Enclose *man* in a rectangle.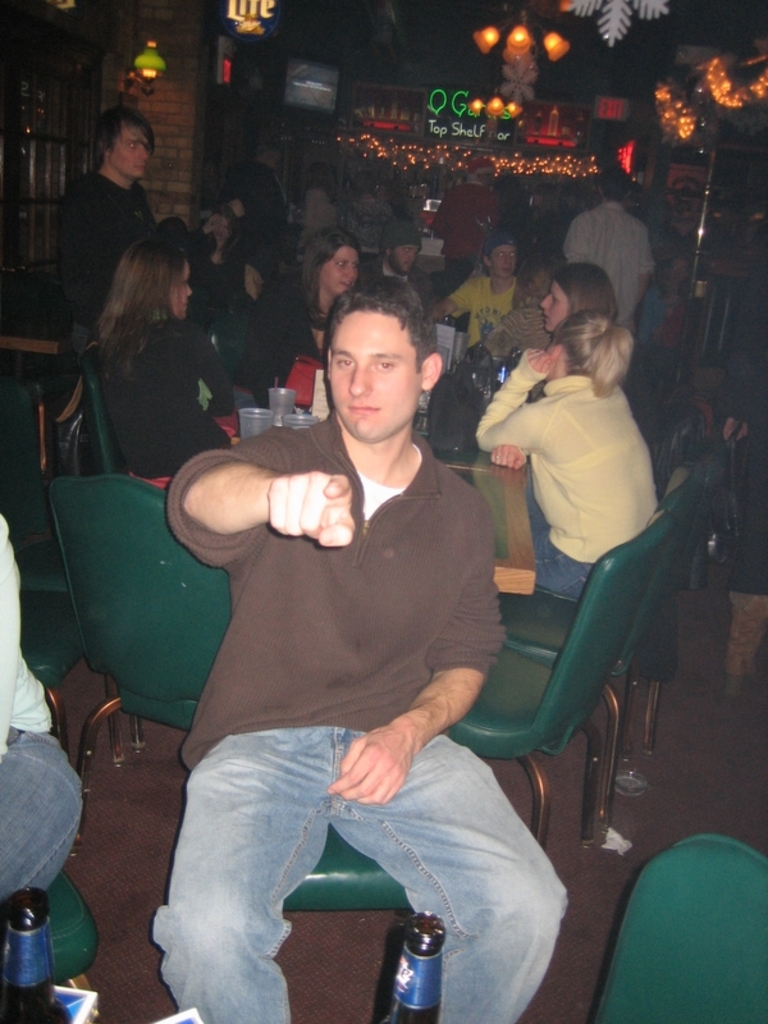
[x1=428, y1=156, x2=500, y2=296].
